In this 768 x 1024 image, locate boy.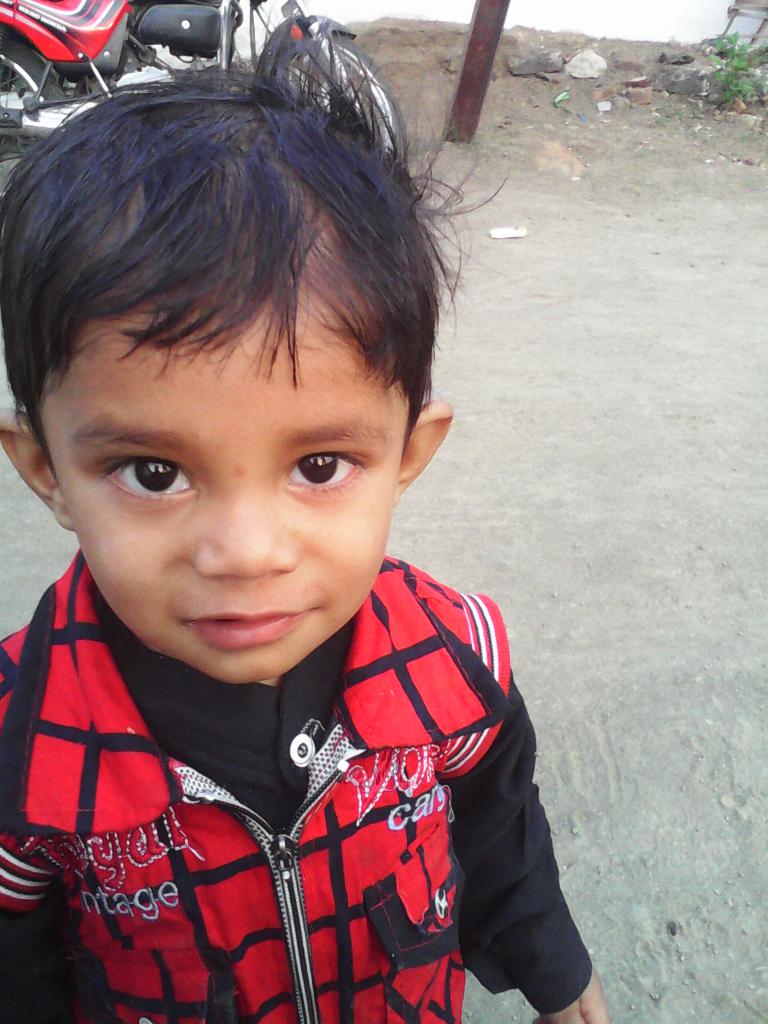
Bounding box: select_region(0, 19, 572, 1023).
